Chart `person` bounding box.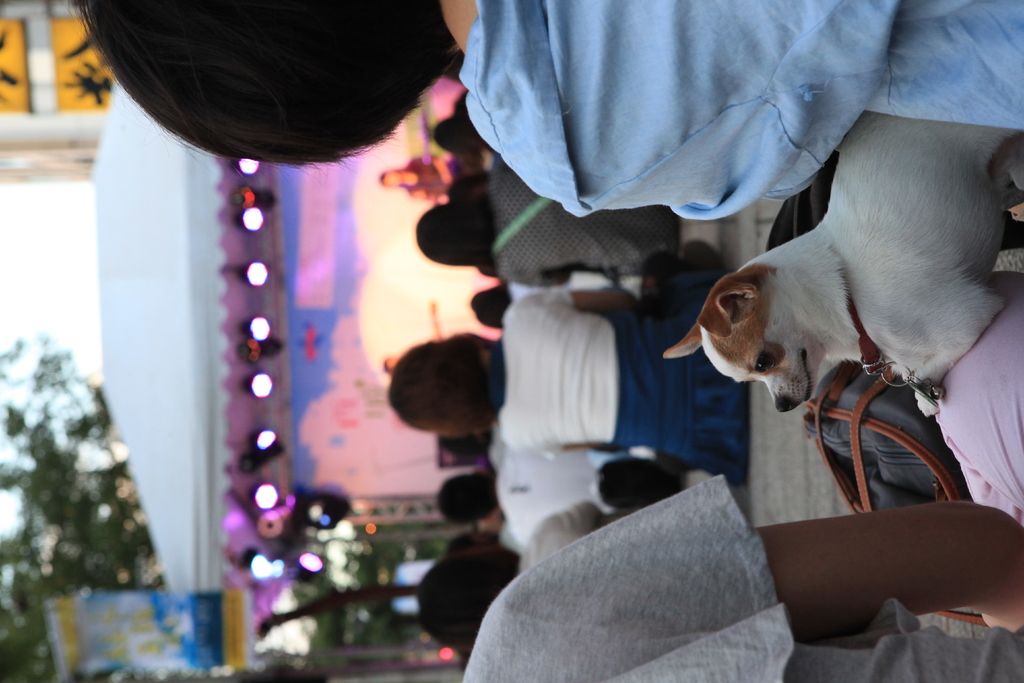
Charted: BBox(78, 0, 1019, 220).
